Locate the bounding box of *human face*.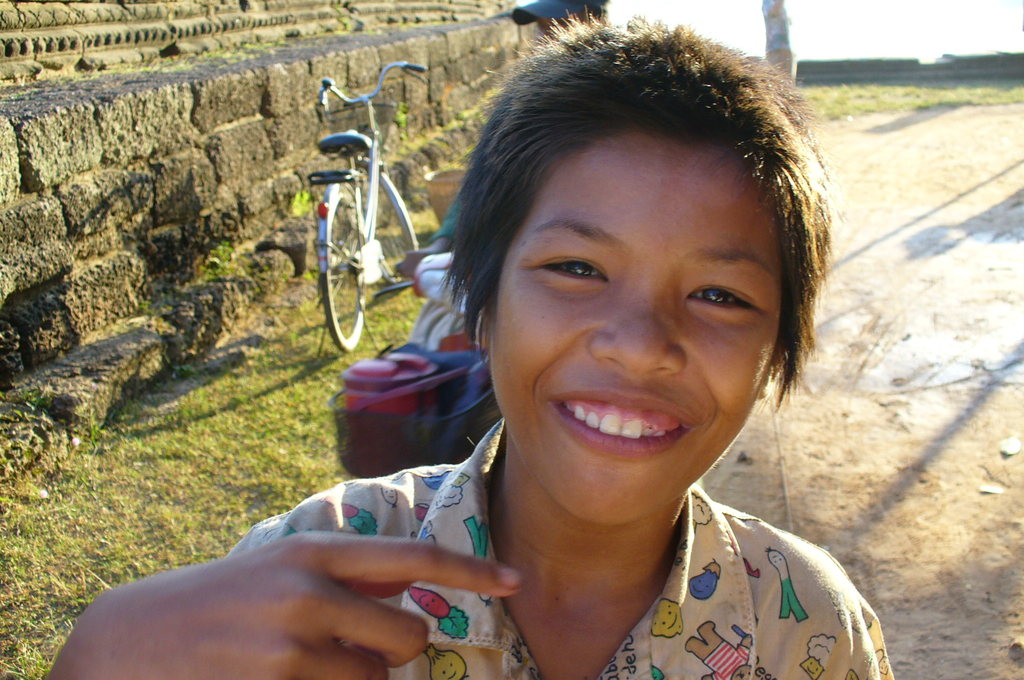
Bounding box: <bbox>476, 131, 785, 529</bbox>.
